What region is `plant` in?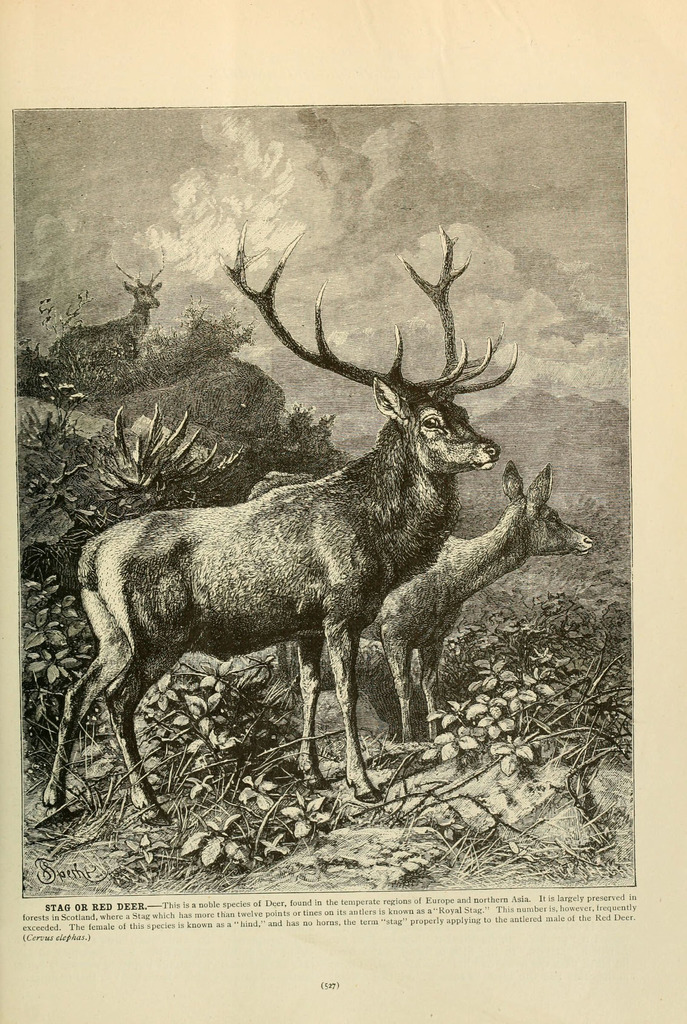
BBox(19, 298, 88, 388).
